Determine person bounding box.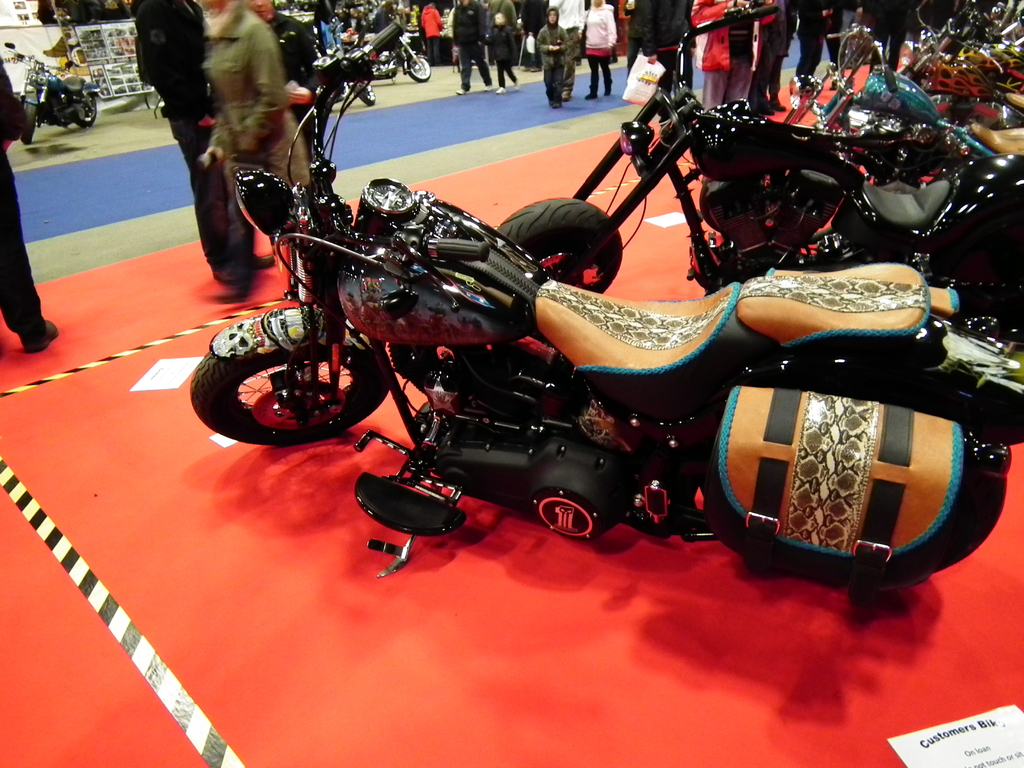
Determined: x1=690, y1=0, x2=778, y2=113.
